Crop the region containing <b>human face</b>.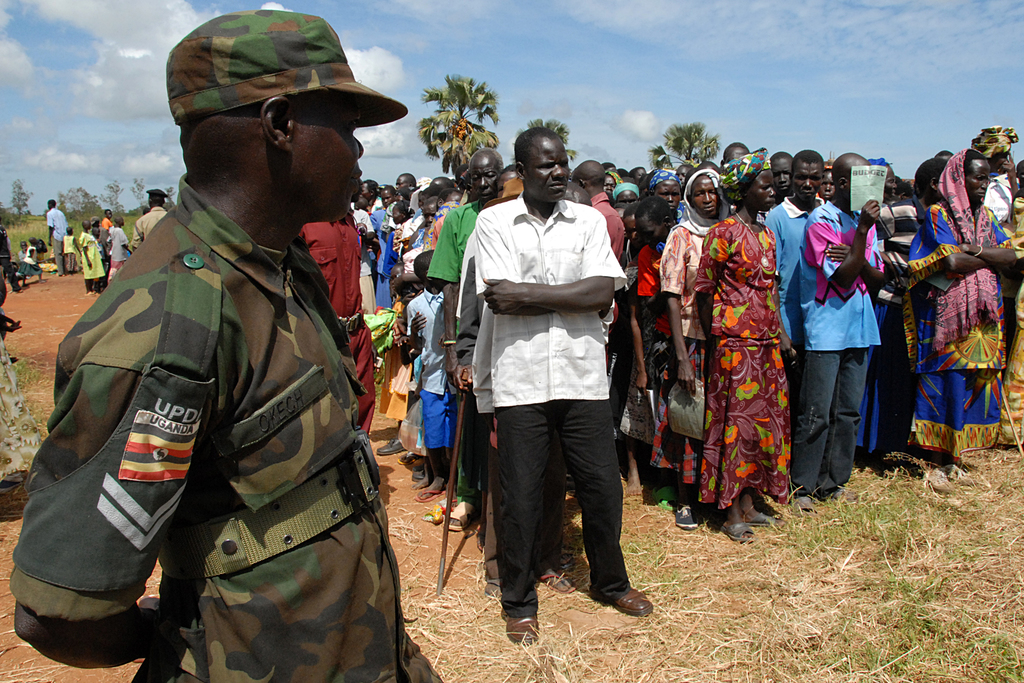
Crop region: [820, 174, 839, 199].
